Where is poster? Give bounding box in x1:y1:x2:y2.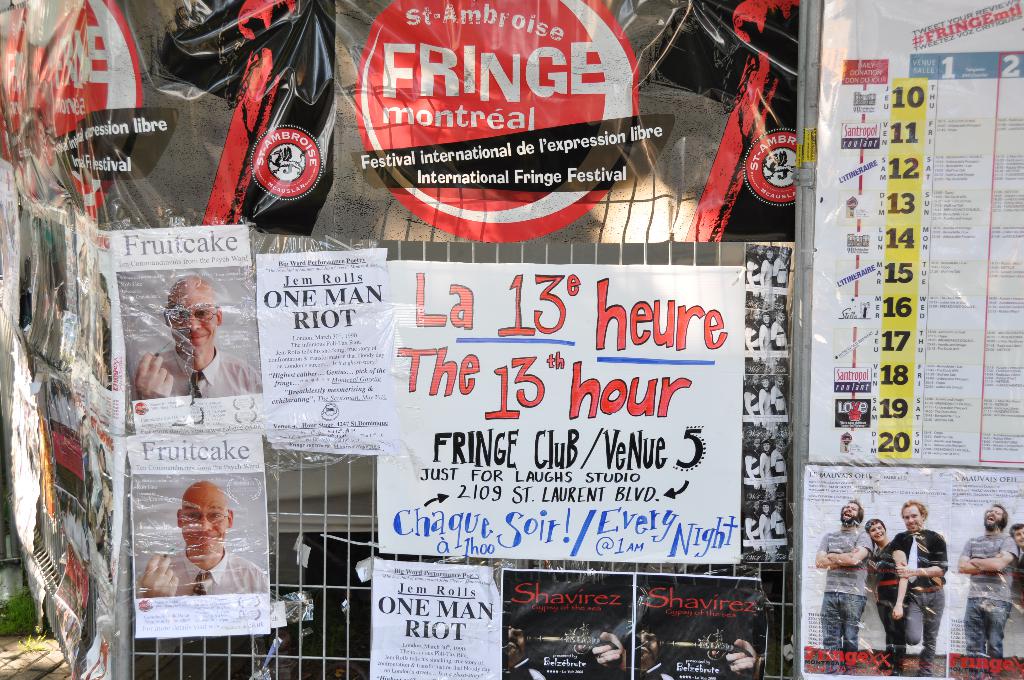
500:572:634:679.
